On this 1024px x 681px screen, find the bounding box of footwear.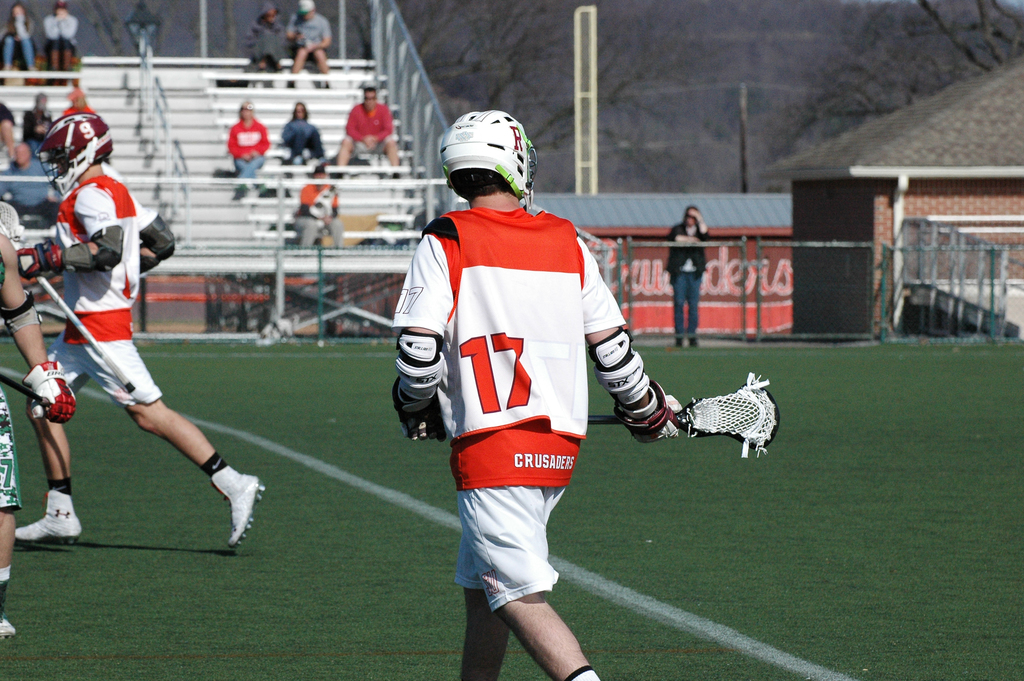
Bounding box: box(15, 482, 66, 557).
